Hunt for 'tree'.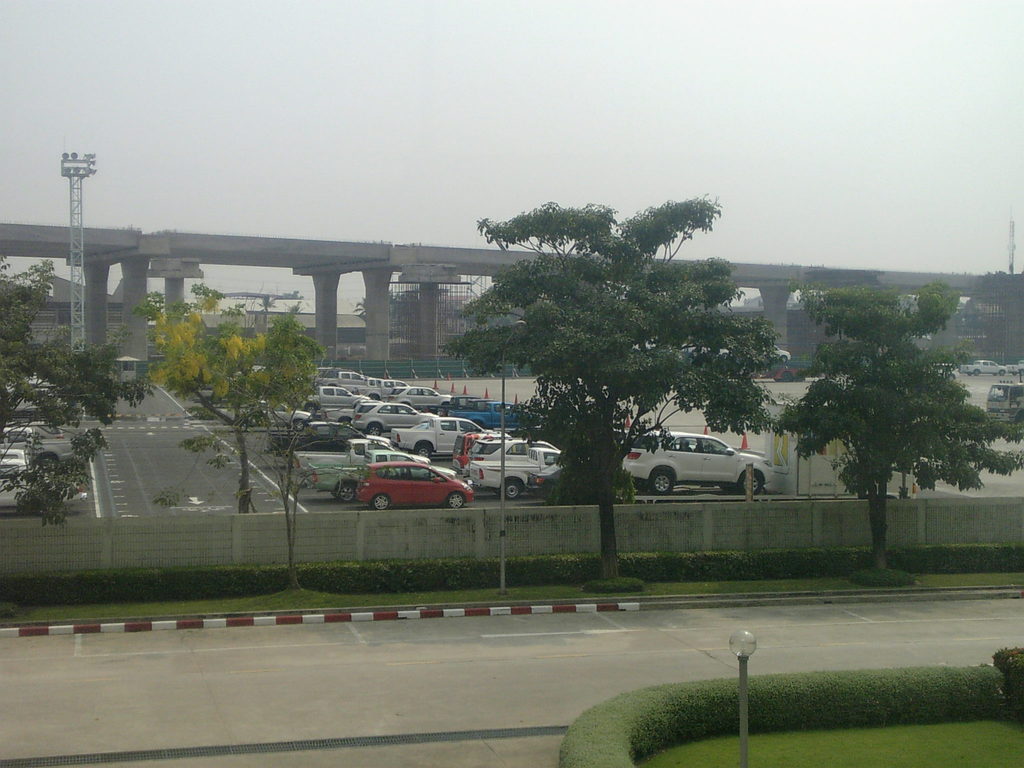
Hunted down at (x1=0, y1=252, x2=154, y2=541).
